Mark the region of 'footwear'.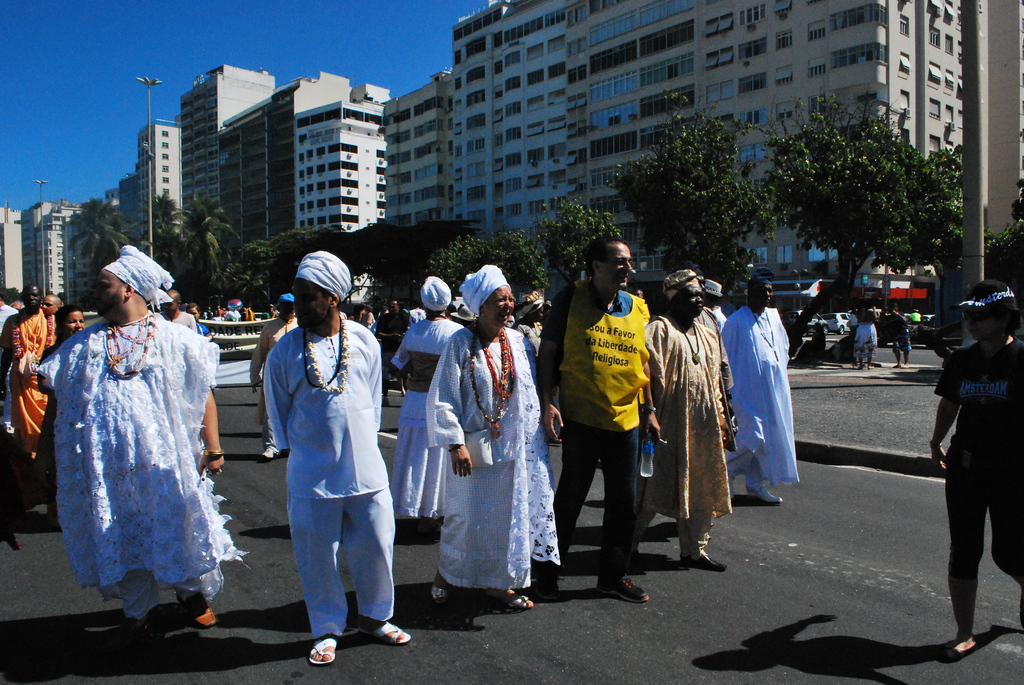
Region: (317,634,342,666).
